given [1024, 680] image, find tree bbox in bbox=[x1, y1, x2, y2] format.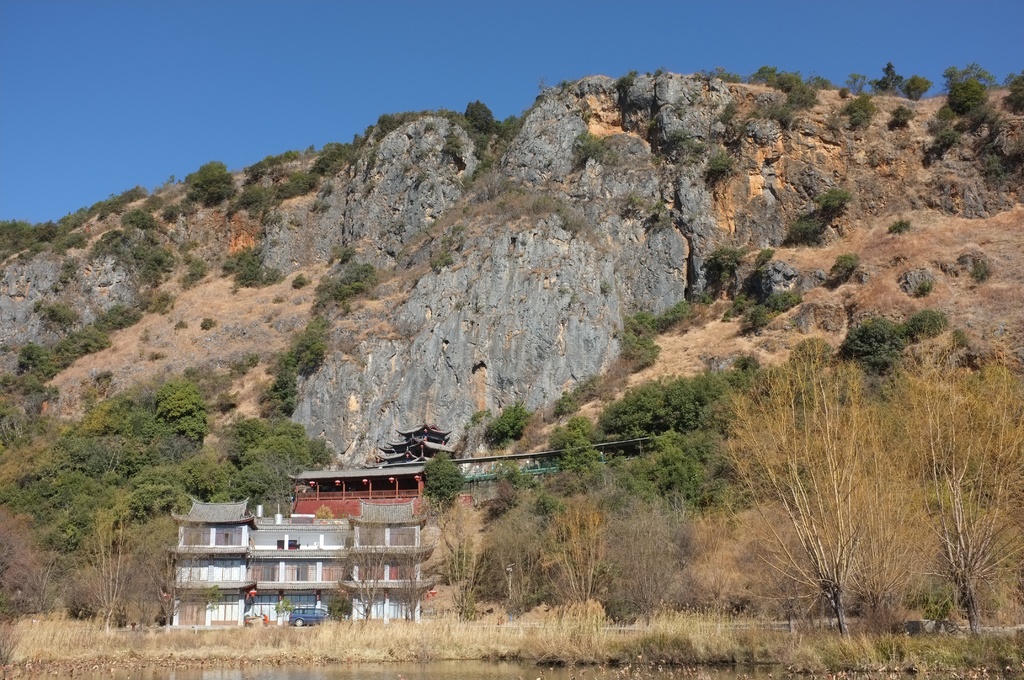
bbox=[497, 478, 522, 512].
